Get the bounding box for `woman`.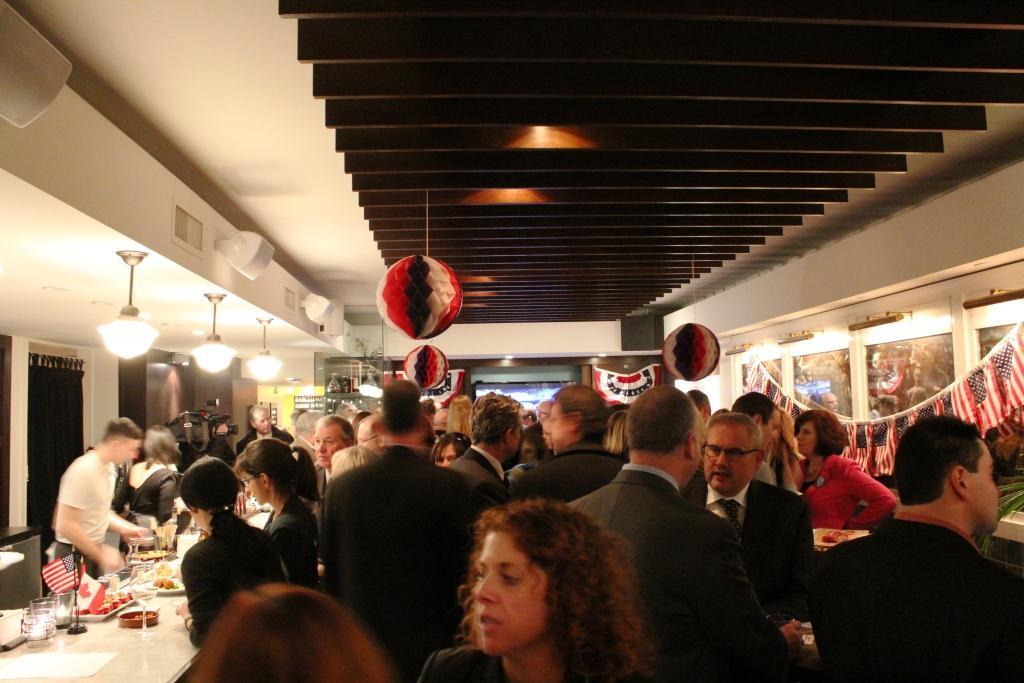
(175,450,289,647).
